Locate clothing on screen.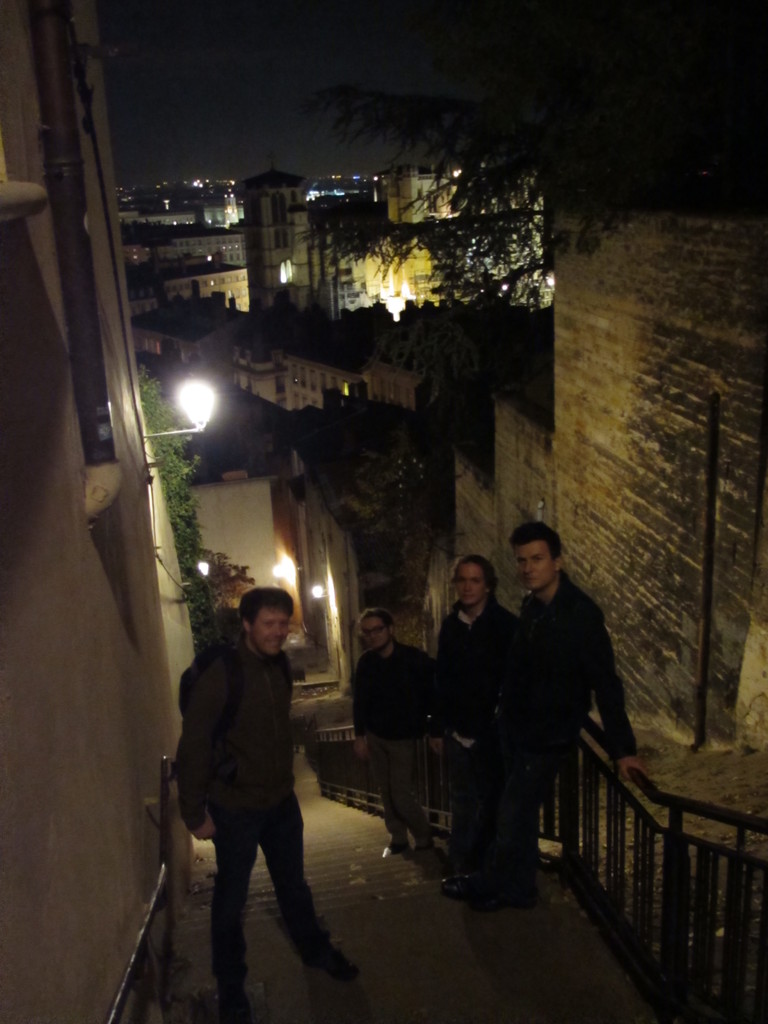
On screen at pyautogui.locateOnScreen(424, 591, 513, 858).
